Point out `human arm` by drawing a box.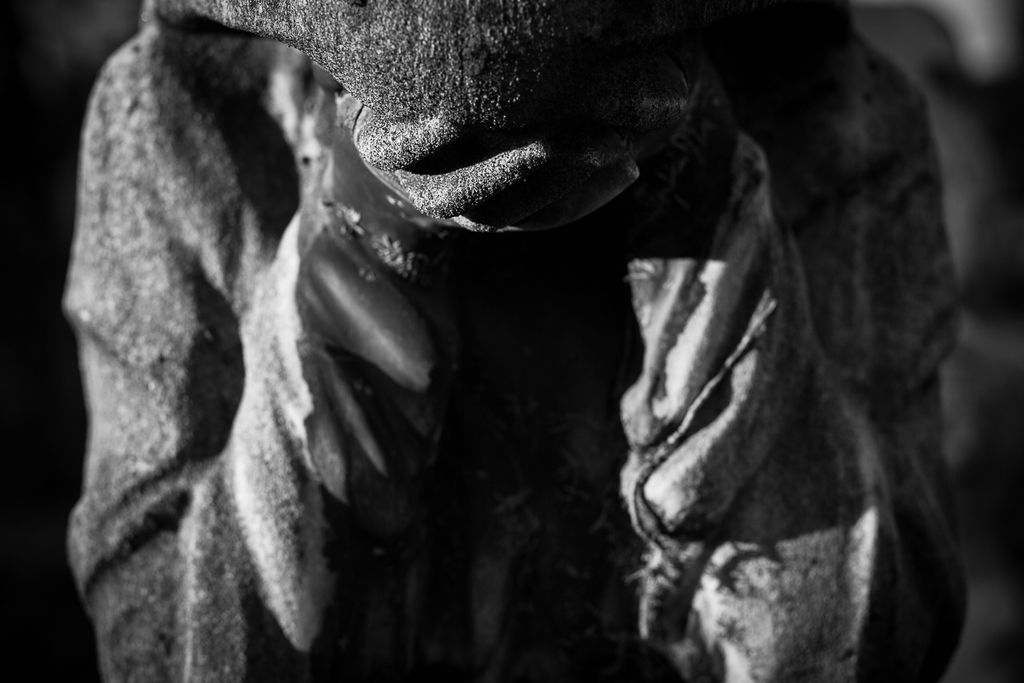
bbox(569, 43, 962, 682).
